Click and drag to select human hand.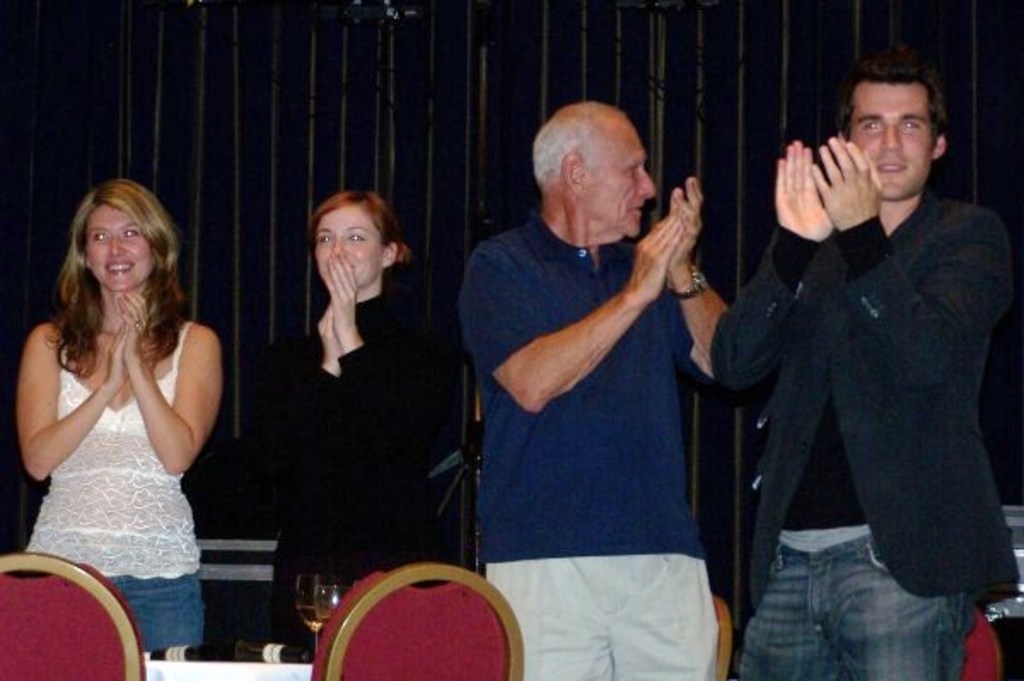
Selection: detection(317, 300, 345, 369).
